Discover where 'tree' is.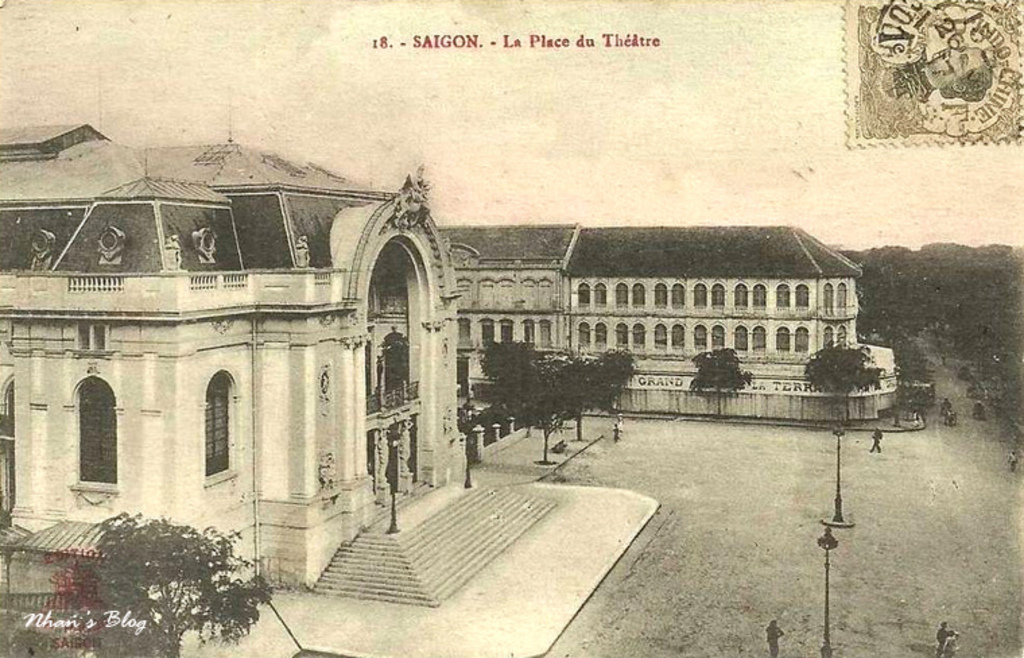
Discovered at 808/344/891/431.
